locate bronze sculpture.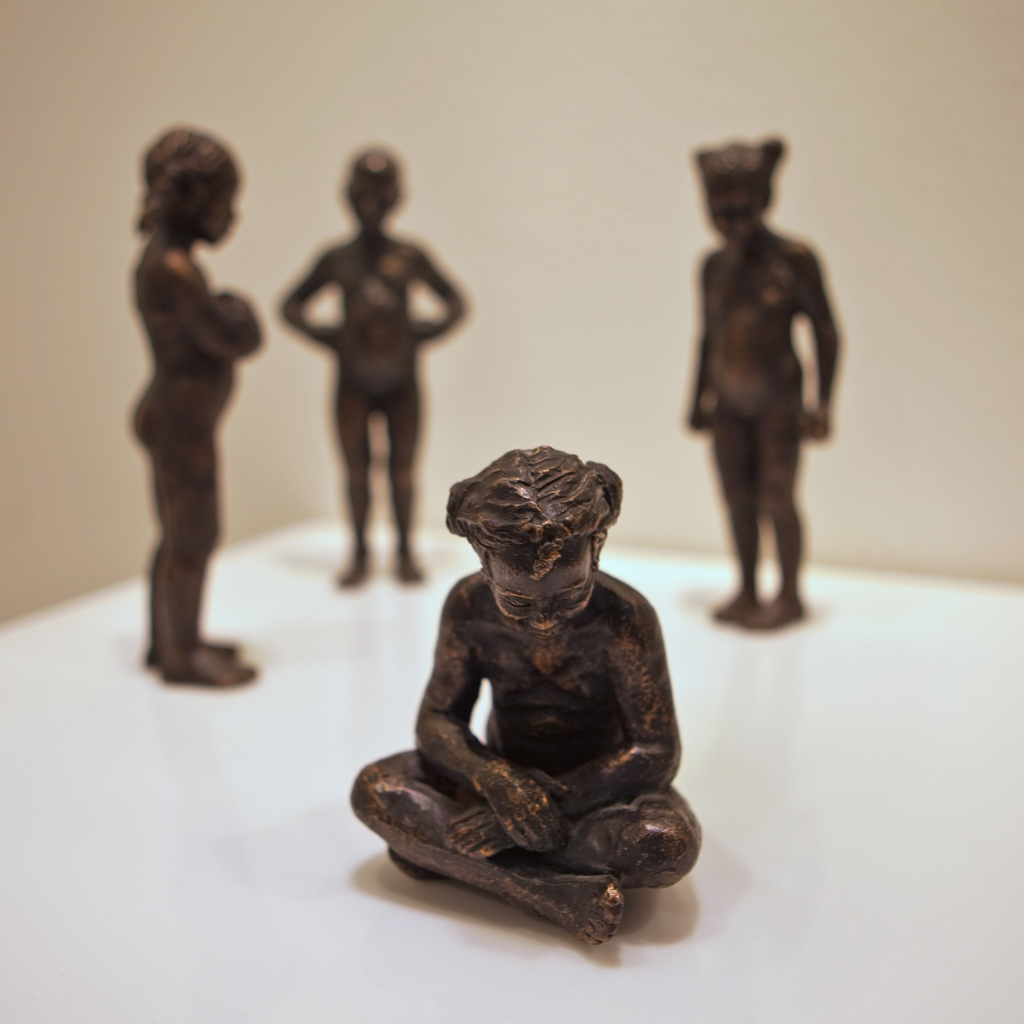
Bounding box: region(683, 134, 840, 616).
